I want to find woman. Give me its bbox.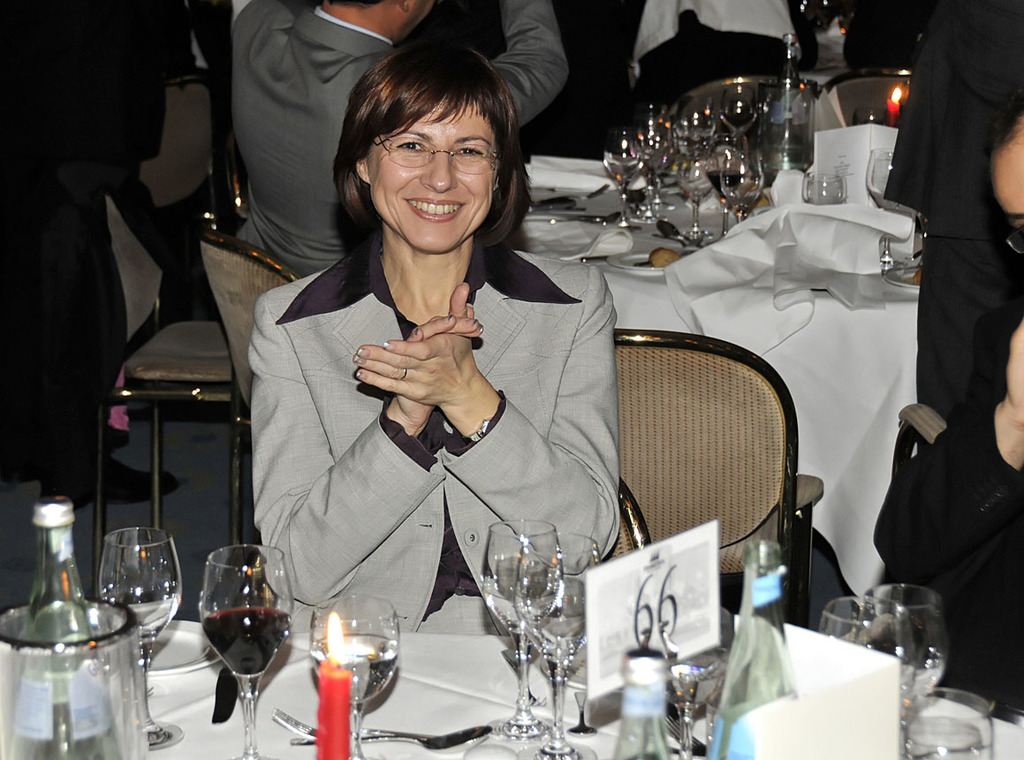
pyautogui.locateOnScreen(232, 49, 672, 726).
